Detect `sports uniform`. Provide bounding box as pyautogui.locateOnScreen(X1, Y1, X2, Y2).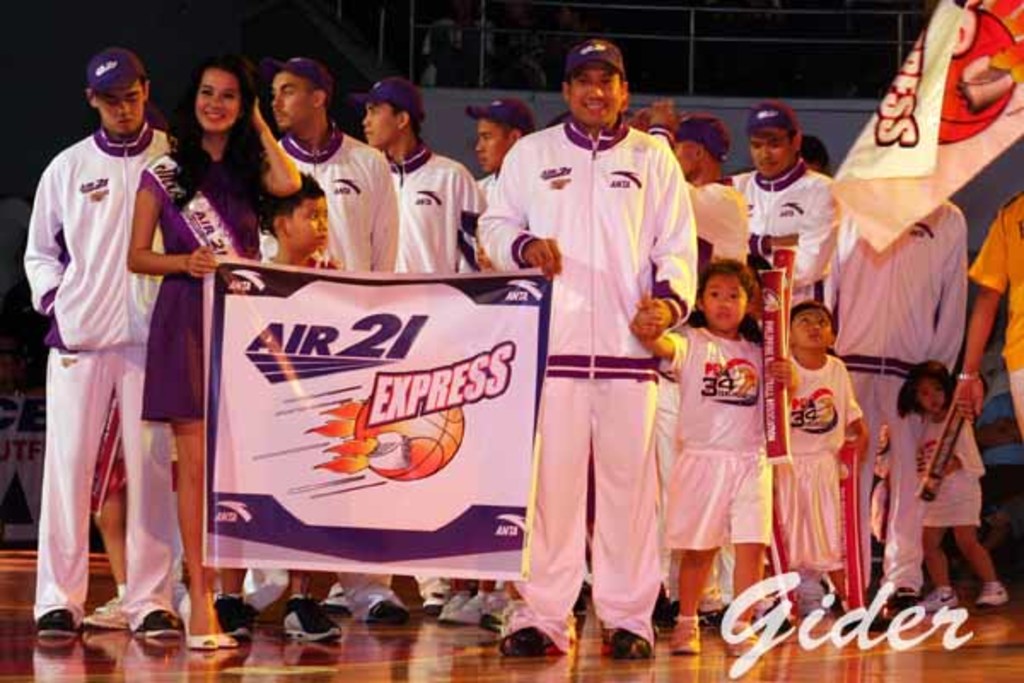
pyautogui.locateOnScreen(387, 147, 483, 277).
